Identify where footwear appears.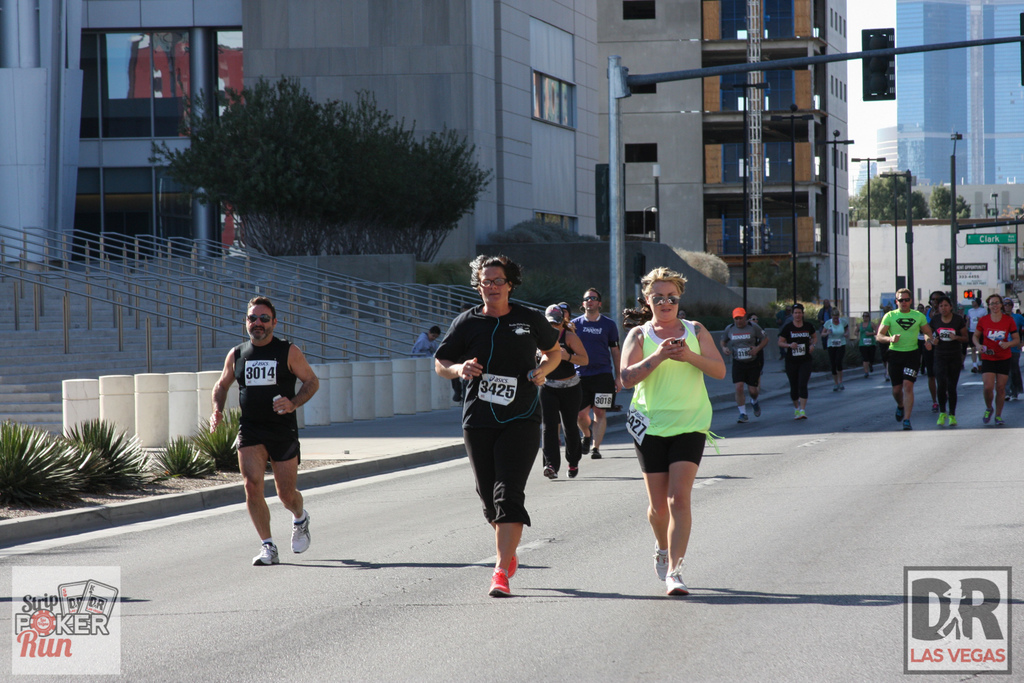
Appears at pyautogui.locateOnScreen(250, 541, 280, 565).
